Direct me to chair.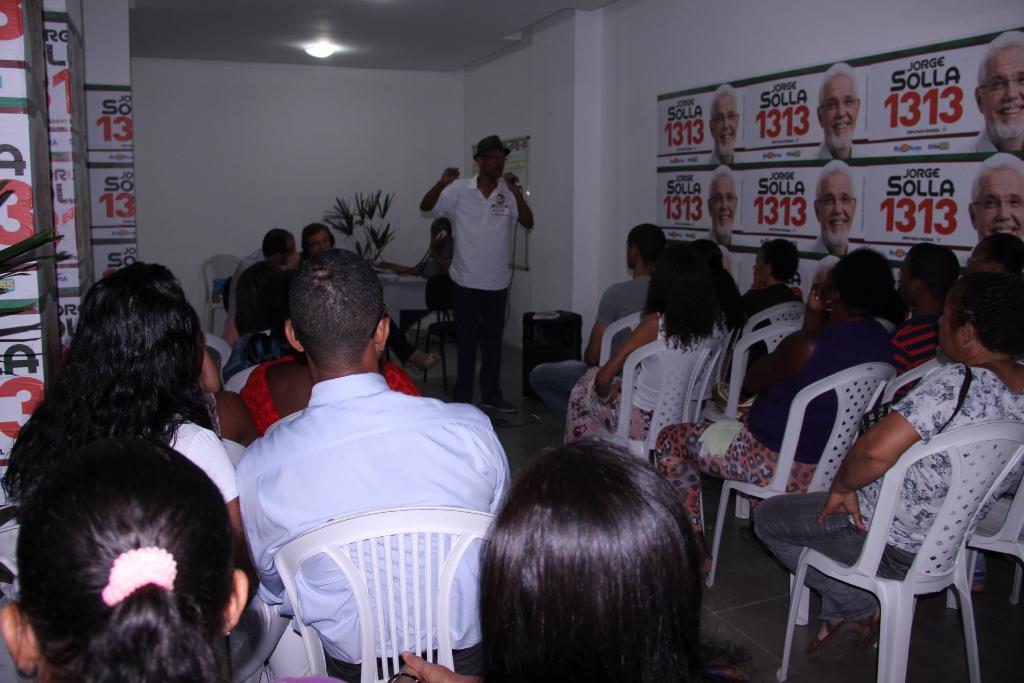
Direction: l=624, t=329, r=744, b=480.
